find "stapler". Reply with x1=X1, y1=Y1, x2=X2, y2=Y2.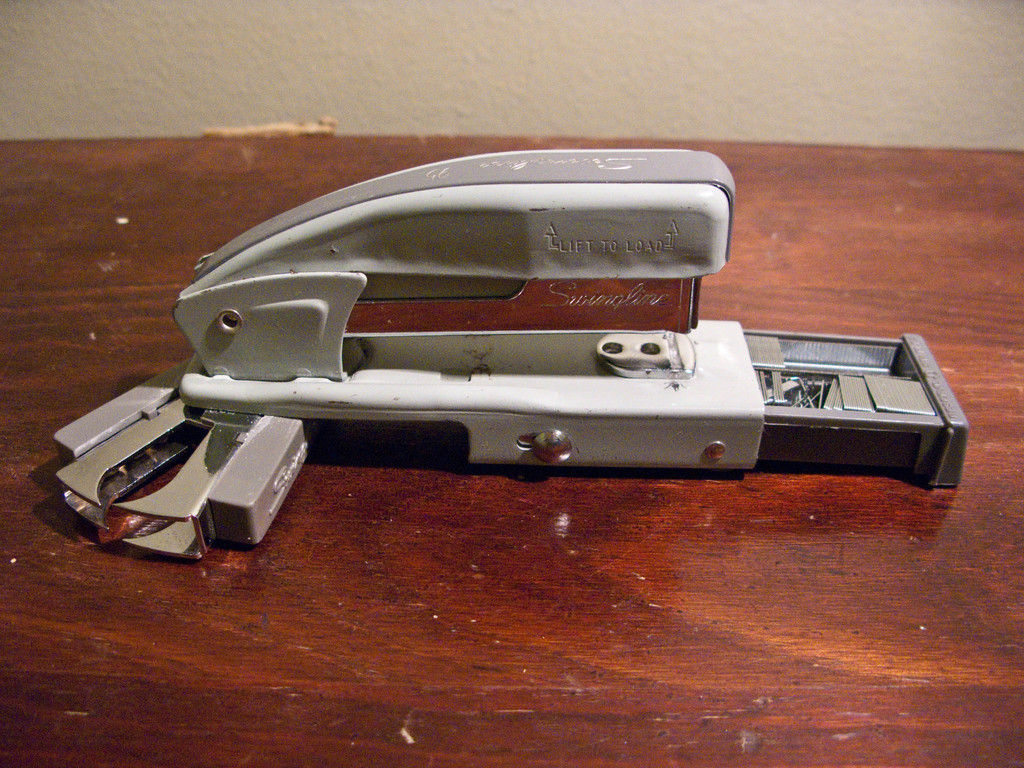
x1=54, y1=148, x2=970, y2=554.
